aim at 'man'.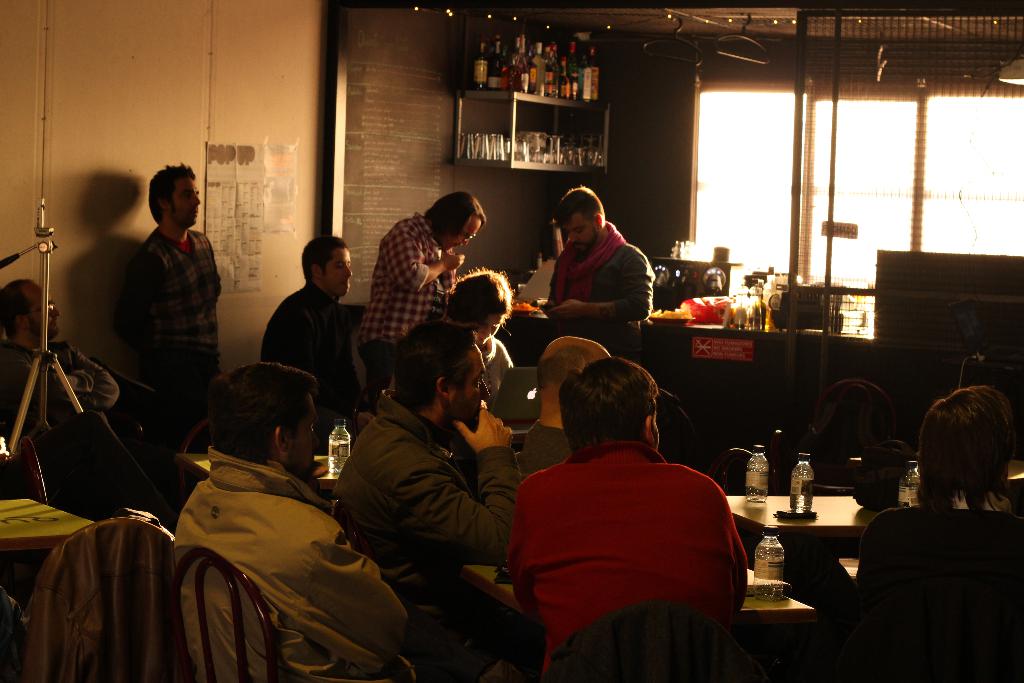
Aimed at [0,279,166,516].
